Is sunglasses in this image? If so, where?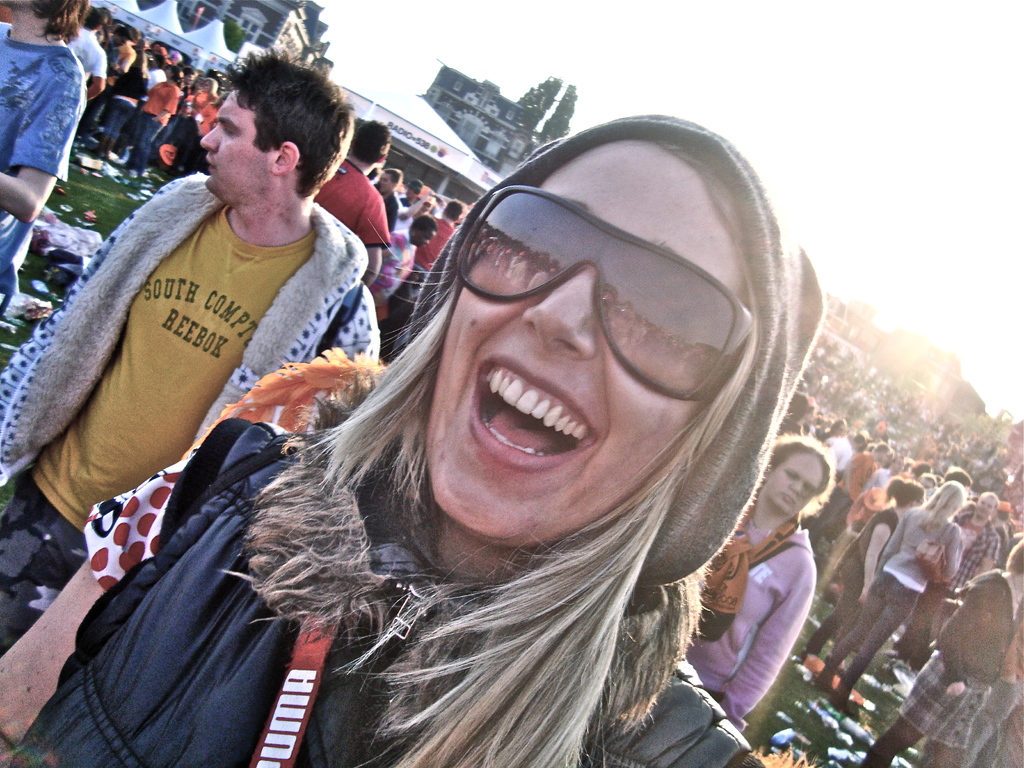
Yes, at Rect(459, 186, 755, 407).
